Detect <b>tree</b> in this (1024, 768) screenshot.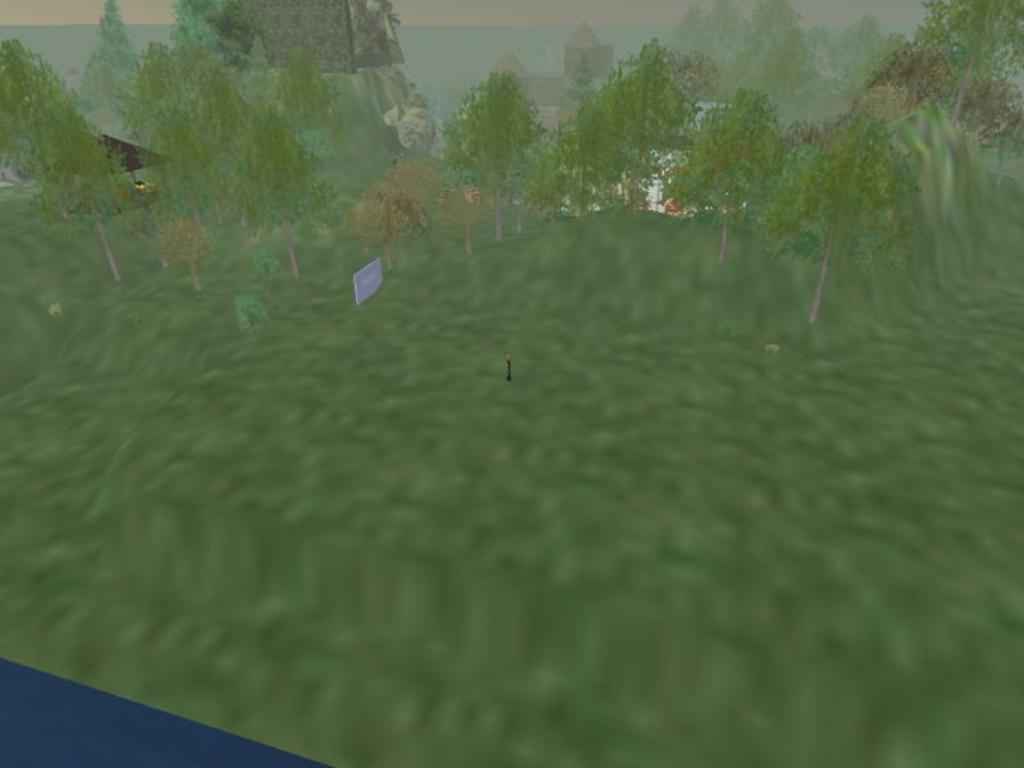
Detection: 352 178 426 269.
